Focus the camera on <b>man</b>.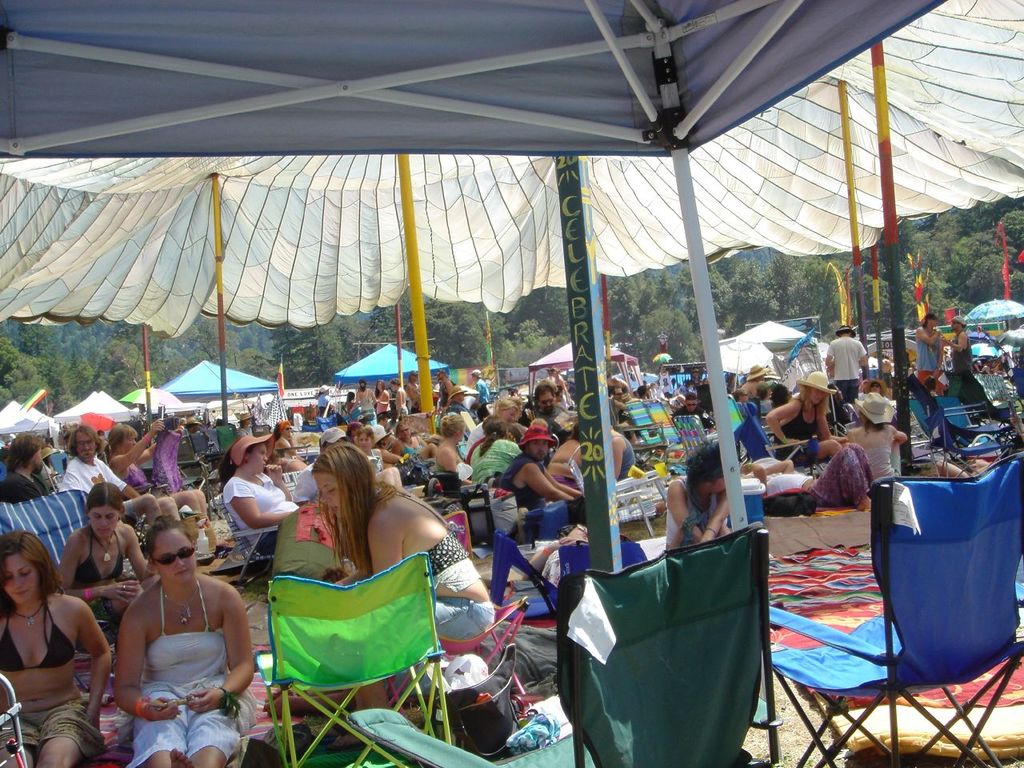
Focus region: 370/410/394/437.
